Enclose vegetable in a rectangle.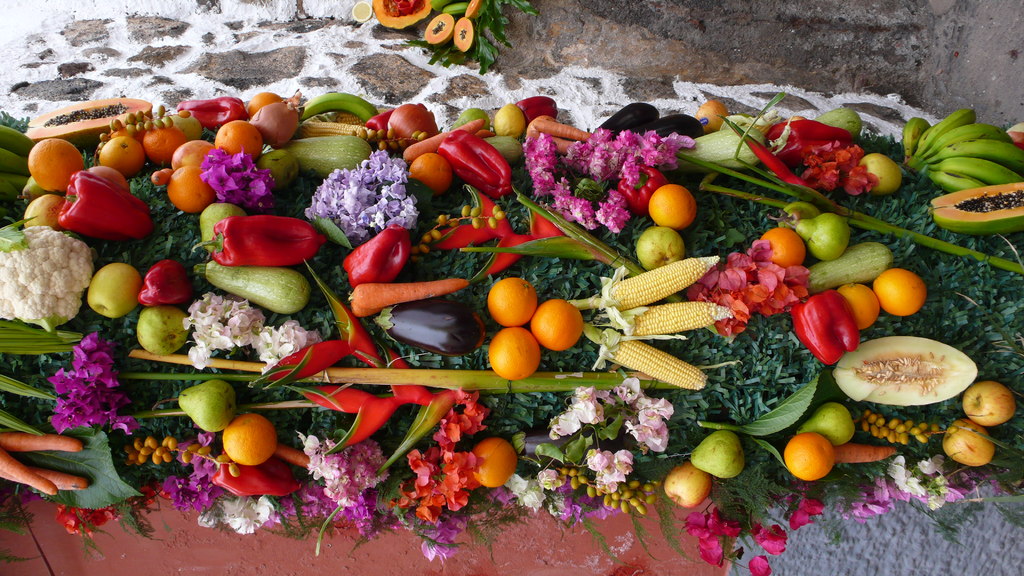
crop(602, 106, 662, 138).
